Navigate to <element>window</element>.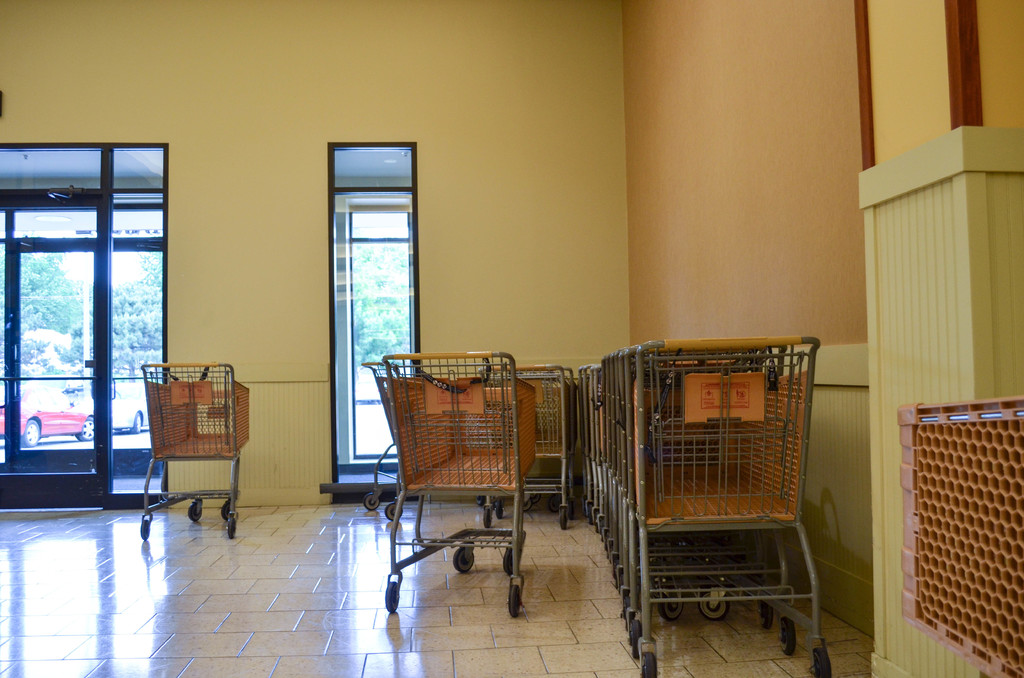
Navigation target: {"x1": 314, "y1": 138, "x2": 448, "y2": 507}.
